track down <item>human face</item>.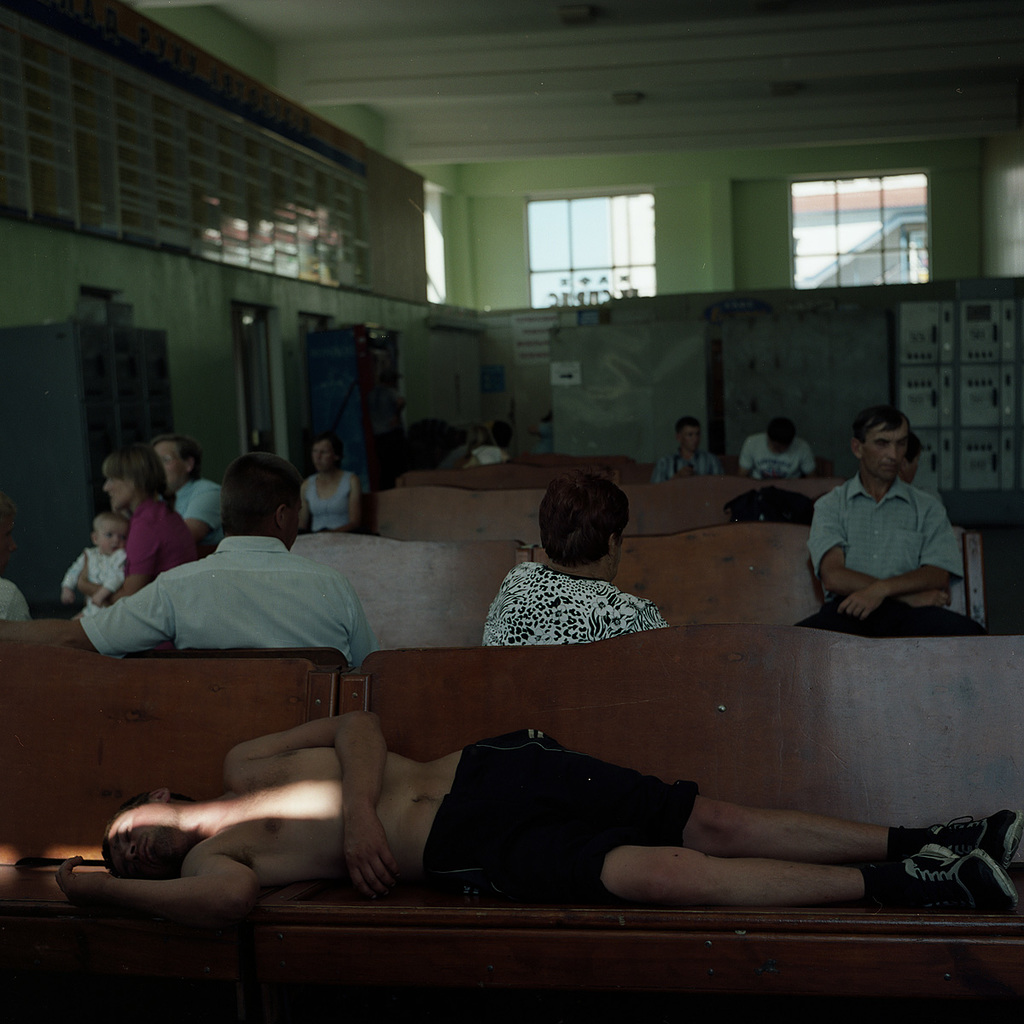
Tracked to box=[765, 439, 785, 458].
